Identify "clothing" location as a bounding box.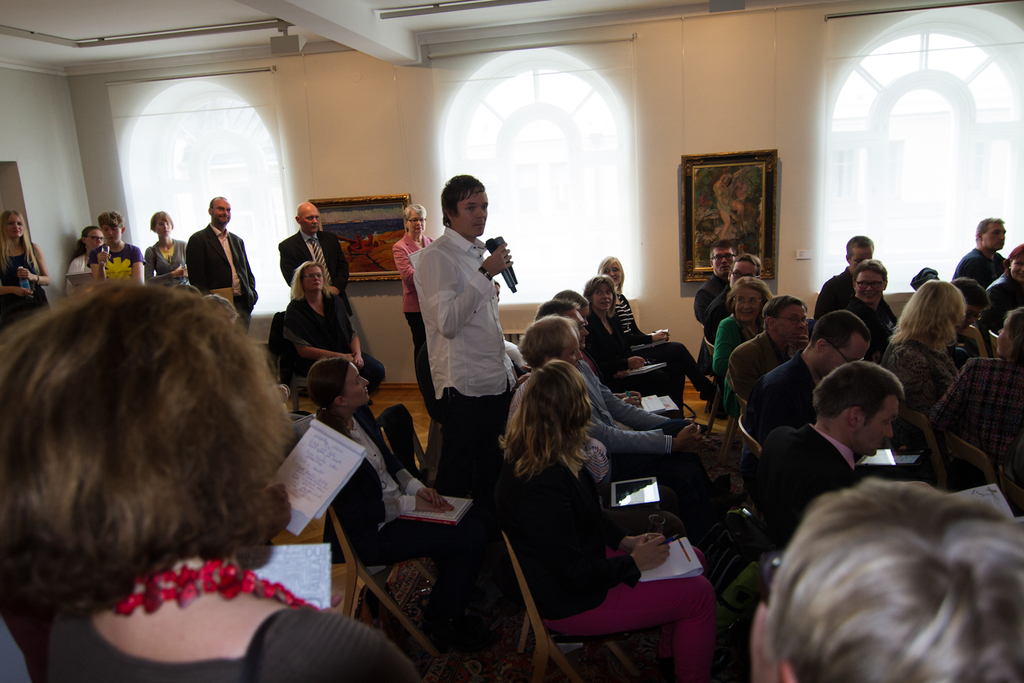
[542,544,720,682].
